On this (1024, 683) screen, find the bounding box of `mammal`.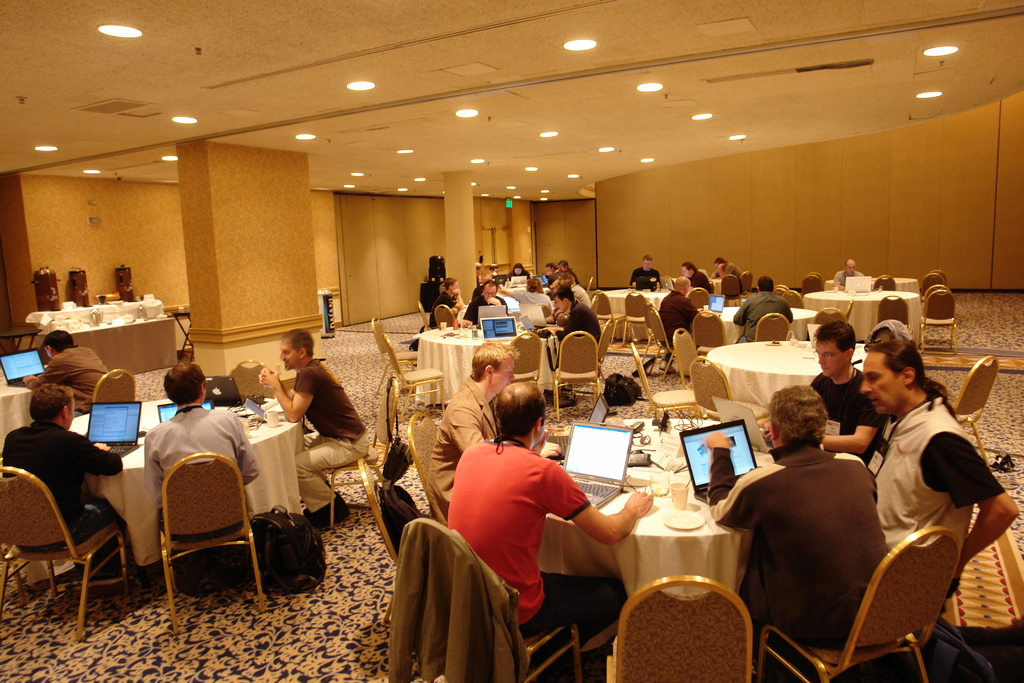
Bounding box: <box>628,254,663,293</box>.
